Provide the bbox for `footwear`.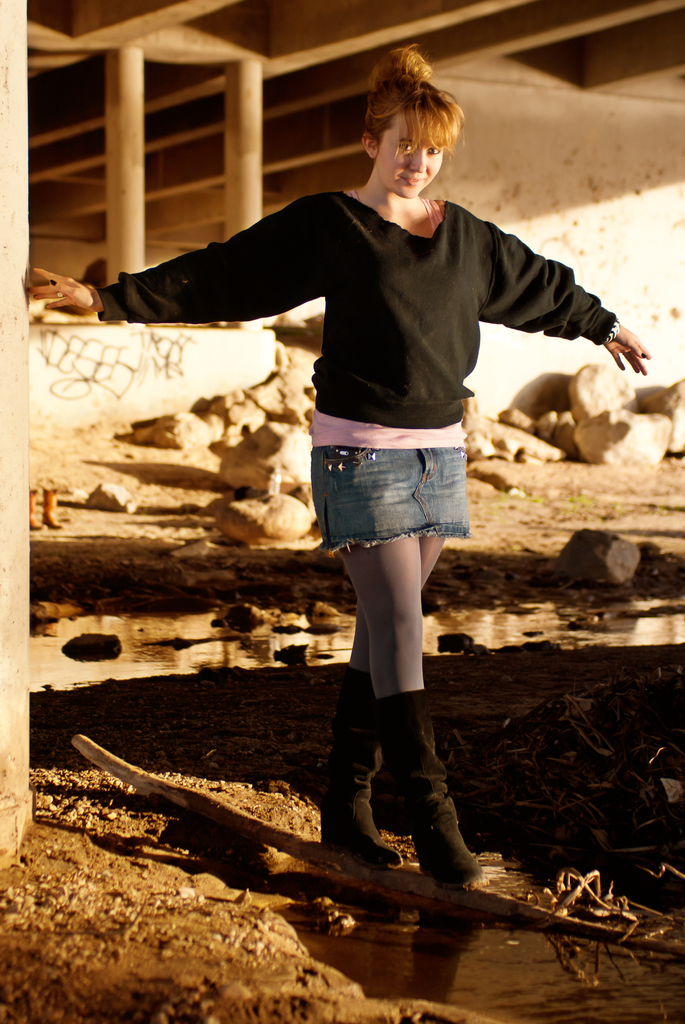
left=319, top=671, right=403, bottom=868.
